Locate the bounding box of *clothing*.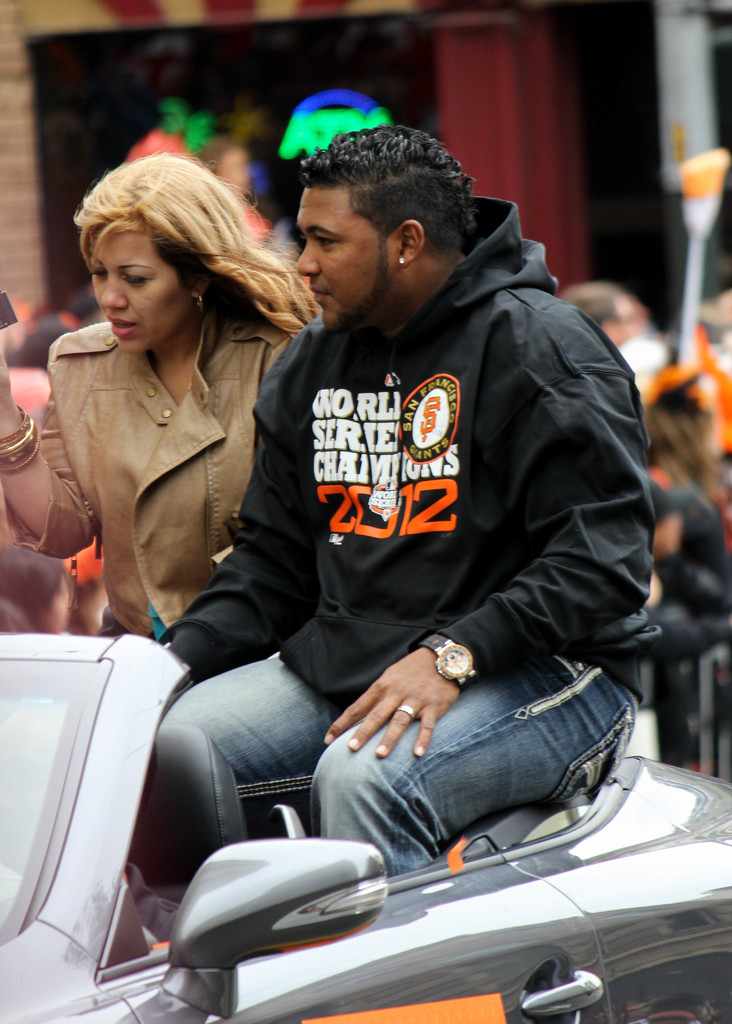
Bounding box: pyautogui.locateOnScreen(24, 280, 277, 660).
